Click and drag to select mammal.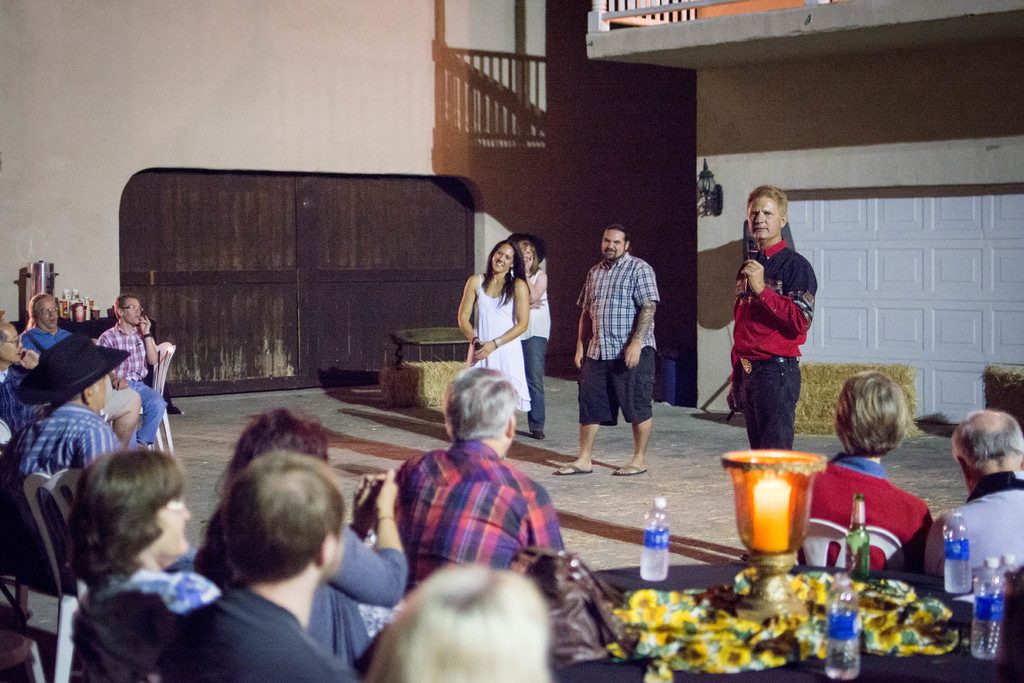
Selection: l=454, t=238, r=531, b=463.
